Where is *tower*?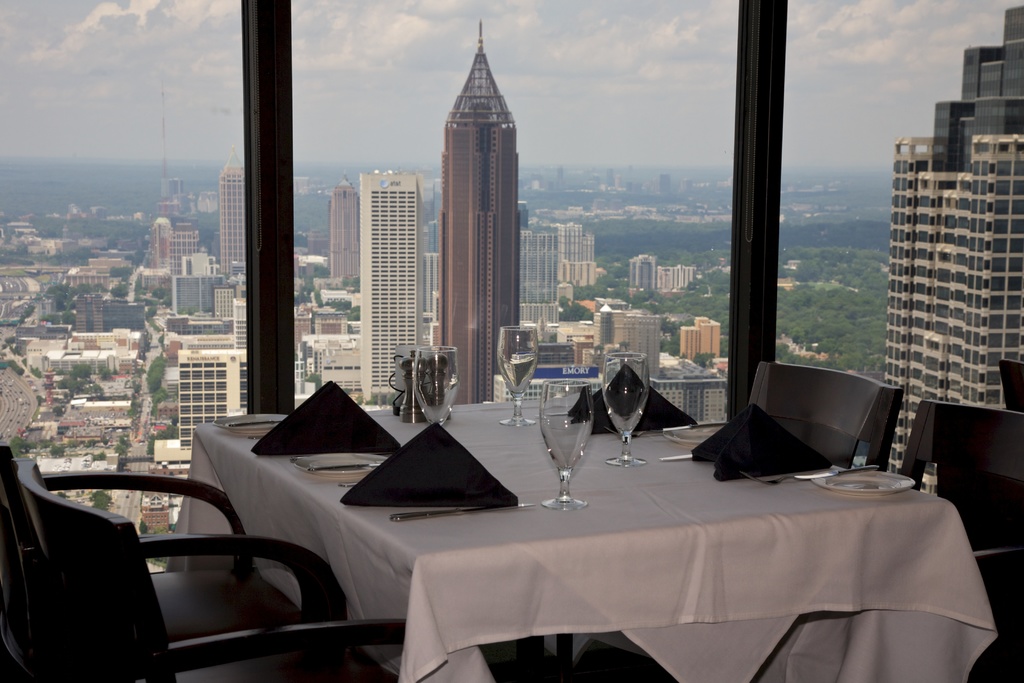
[224, 161, 244, 275].
